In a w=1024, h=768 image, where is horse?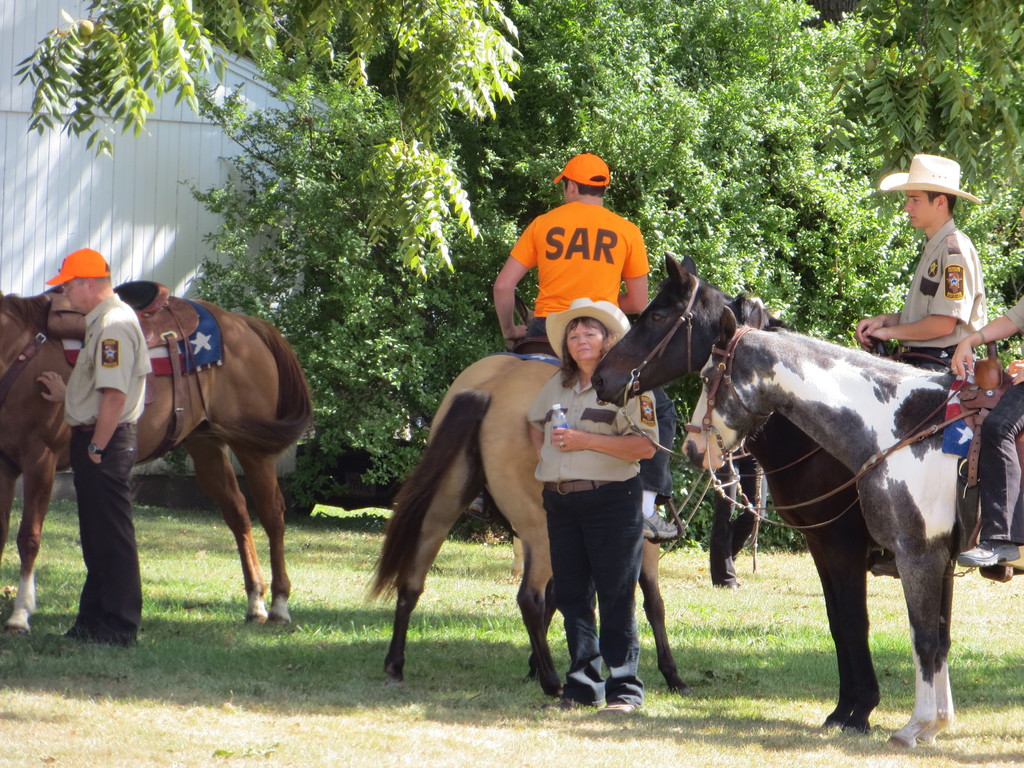
366 289 690 696.
